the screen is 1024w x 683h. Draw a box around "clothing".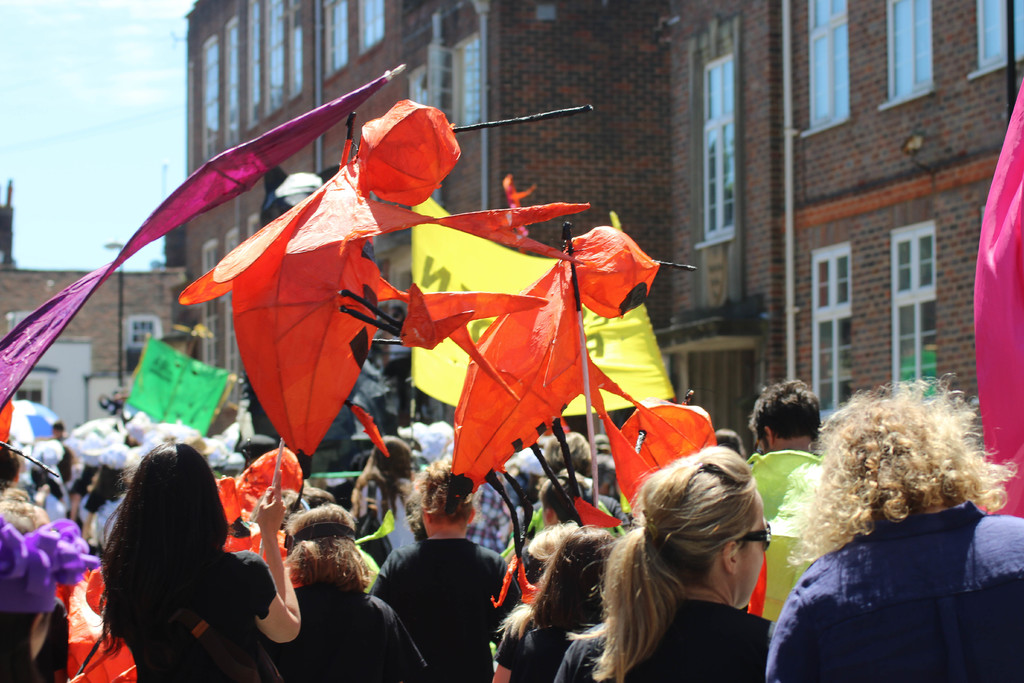
bbox(274, 581, 434, 681).
